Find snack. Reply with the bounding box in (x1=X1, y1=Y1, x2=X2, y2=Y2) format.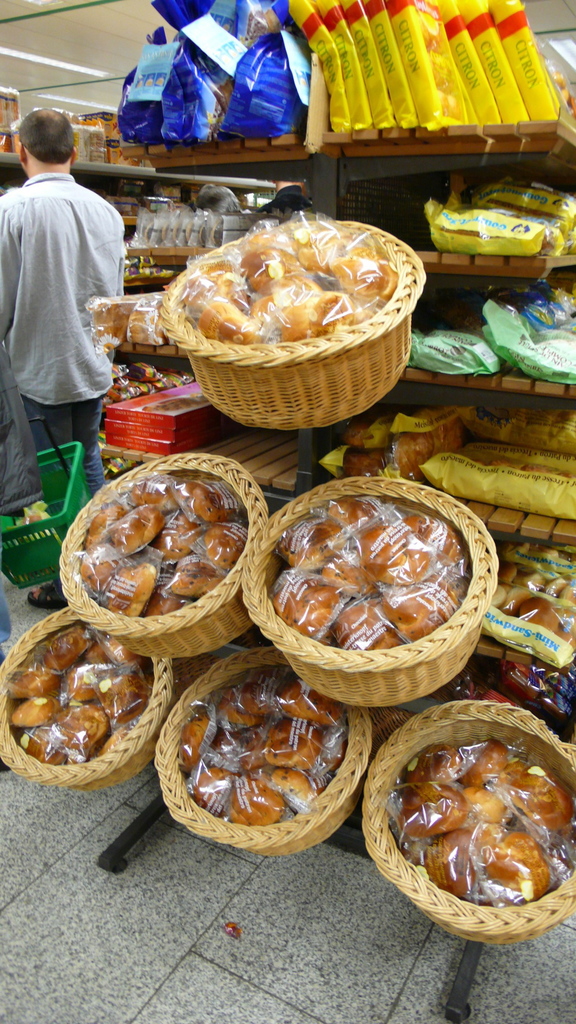
(x1=397, y1=735, x2=575, y2=910).
